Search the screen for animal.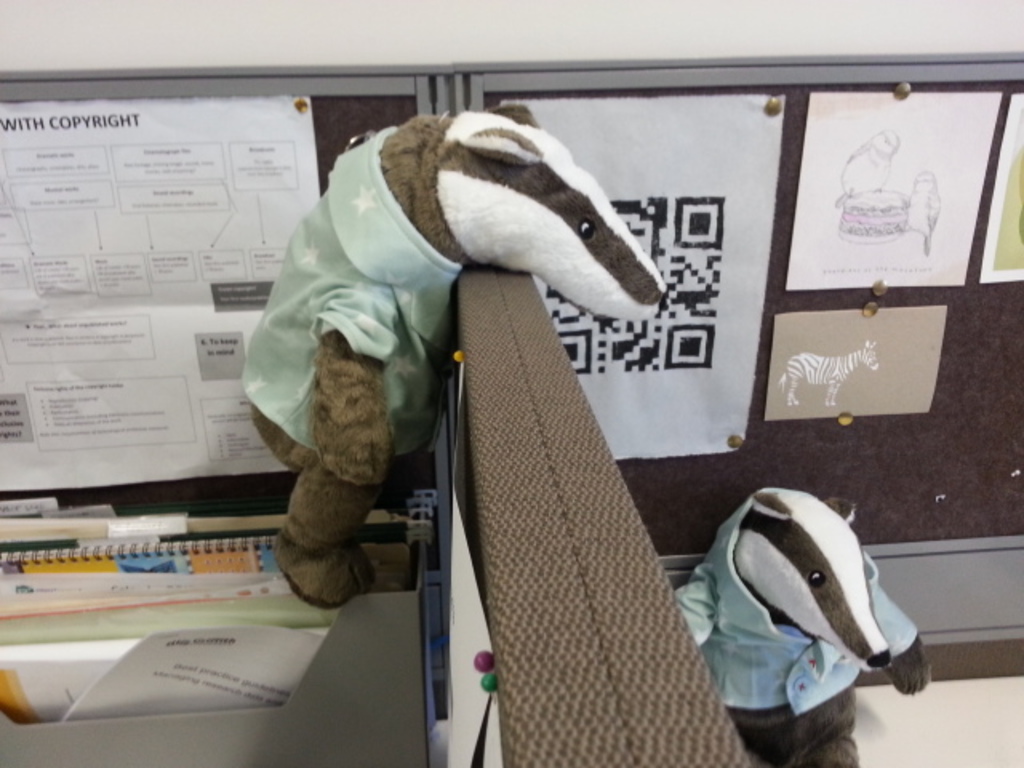
Found at {"left": 899, "top": 168, "right": 946, "bottom": 258}.
